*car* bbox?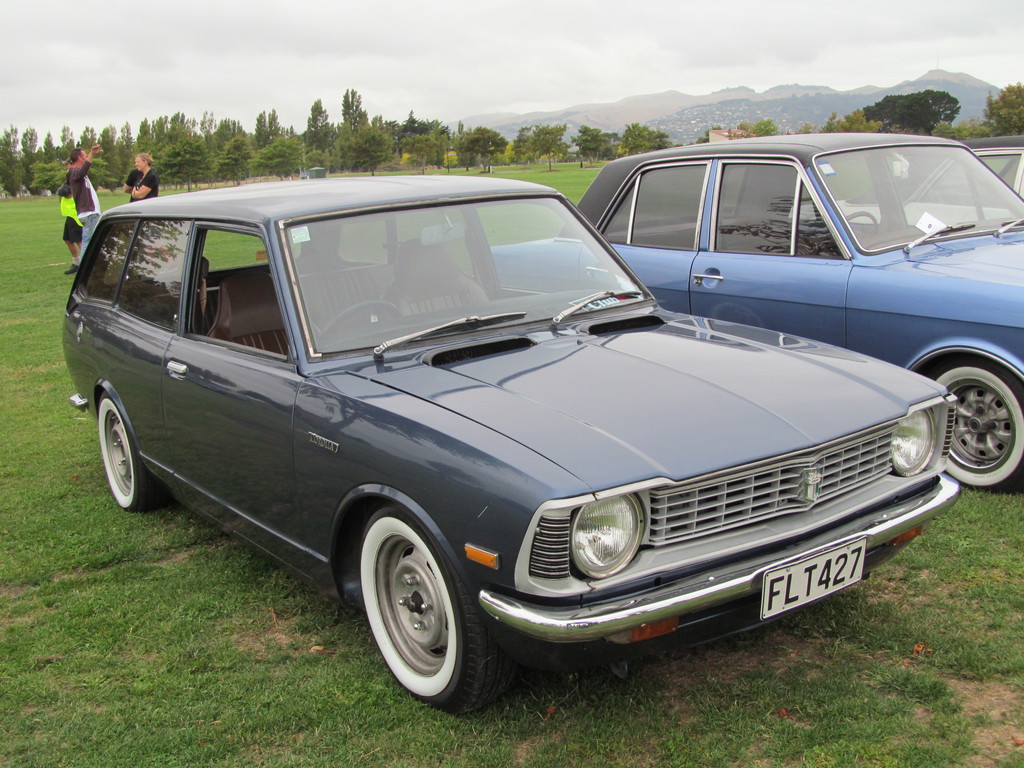
[left=54, top=179, right=963, bottom=705]
